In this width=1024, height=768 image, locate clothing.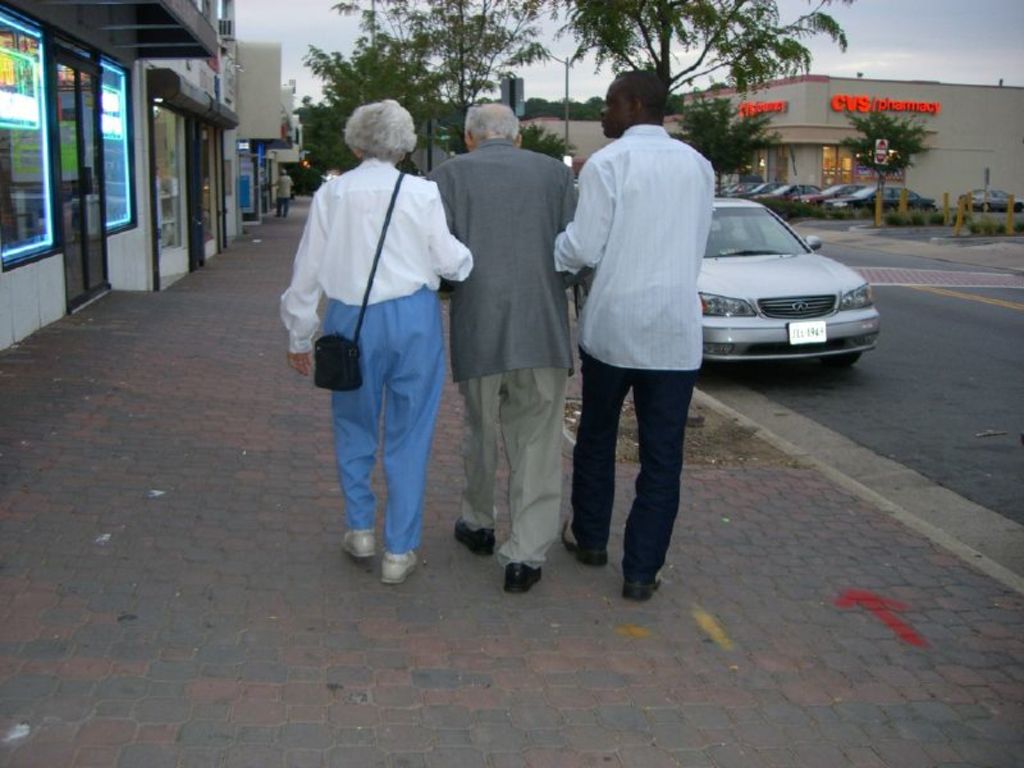
Bounding box: x1=419, y1=141, x2=576, y2=572.
